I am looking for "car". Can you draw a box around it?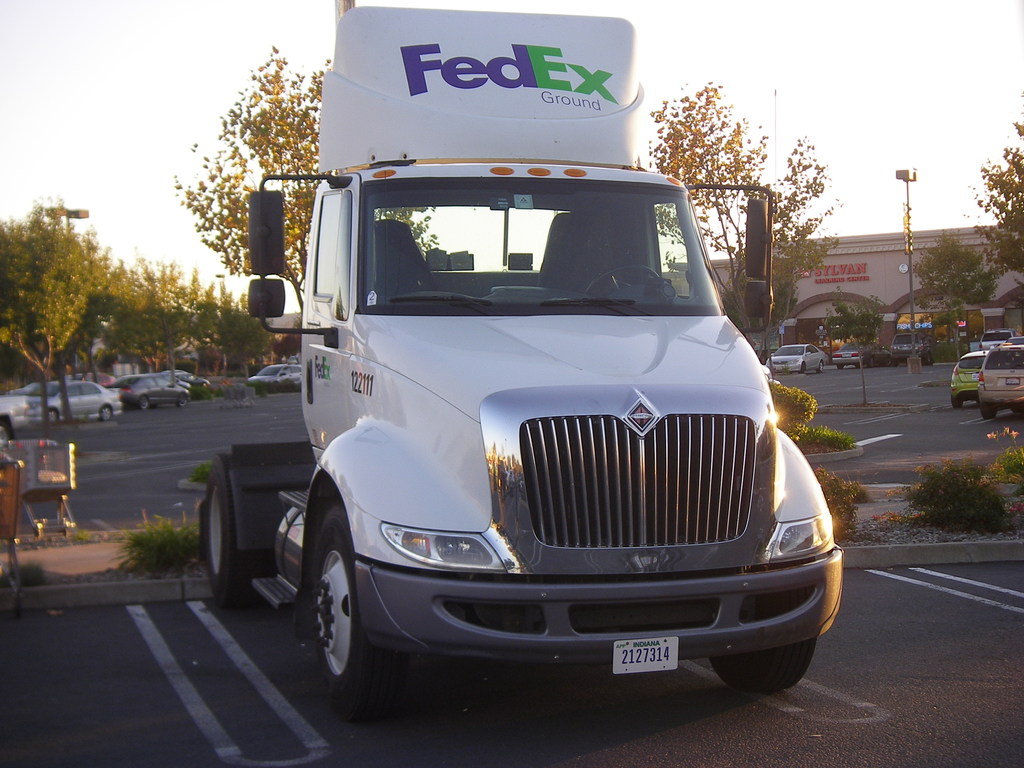
Sure, the bounding box is [x1=977, y1=338, x2=1023, y2=416].
